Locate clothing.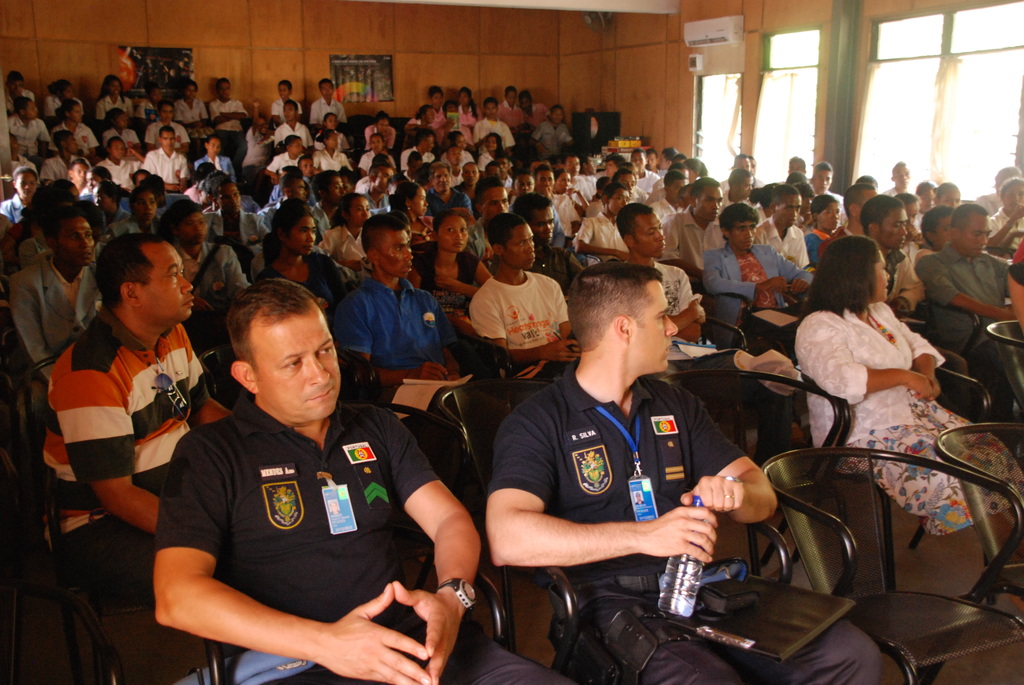
Bounding box: 278/123/314/148.
